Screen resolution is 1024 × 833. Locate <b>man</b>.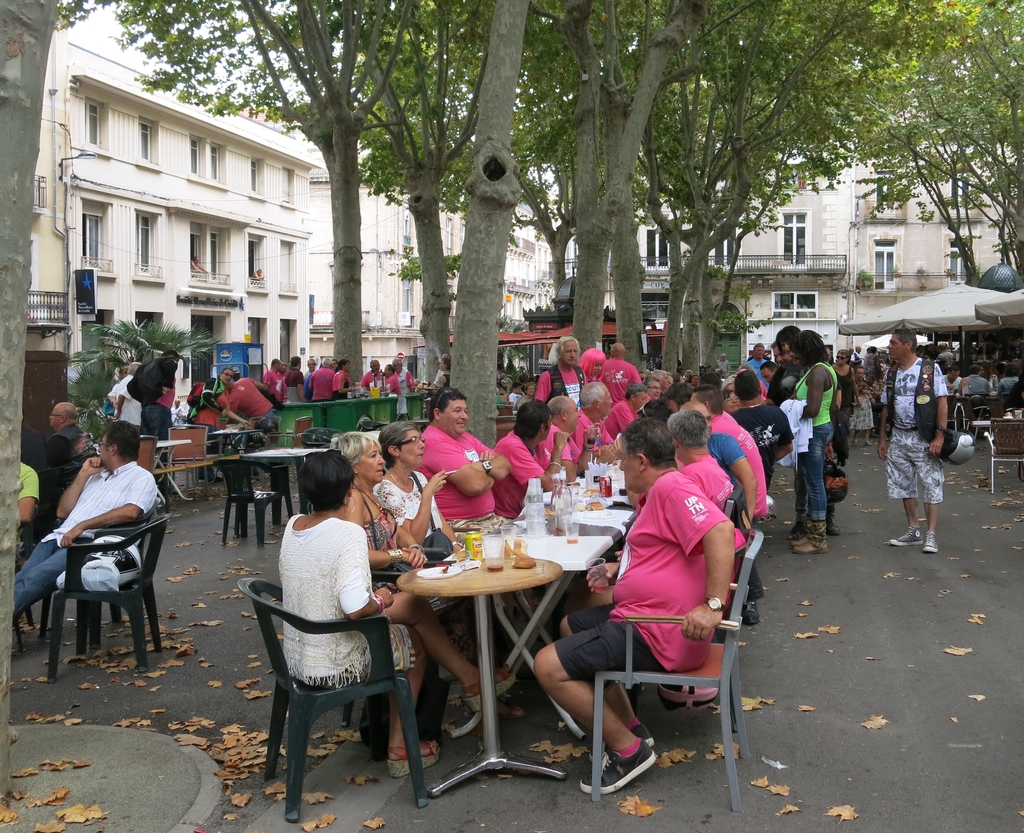
Rect(602, 377, 649, 439).
